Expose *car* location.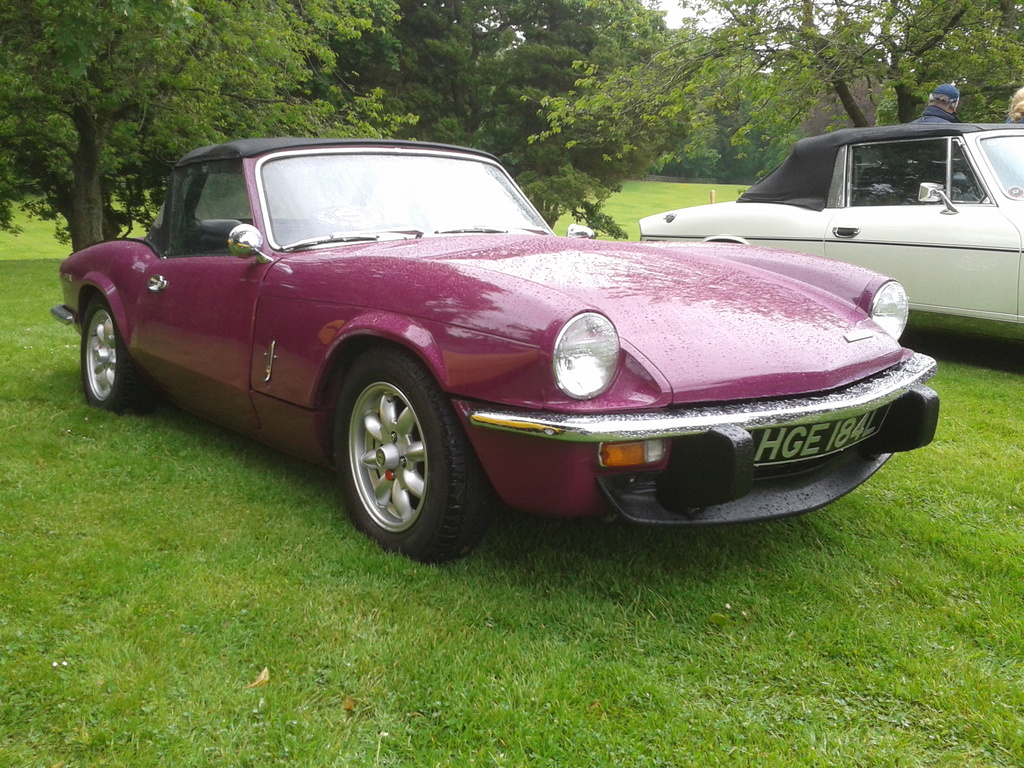
Exposed at rect(37, 141, 956, 560).
